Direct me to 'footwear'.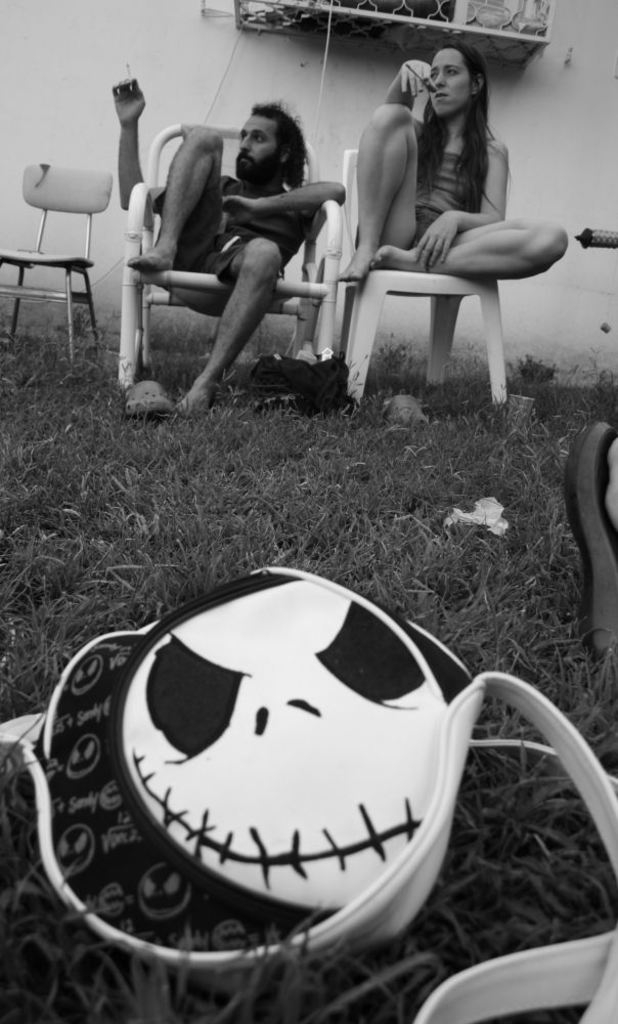
Direction: 378:388:431:434.
